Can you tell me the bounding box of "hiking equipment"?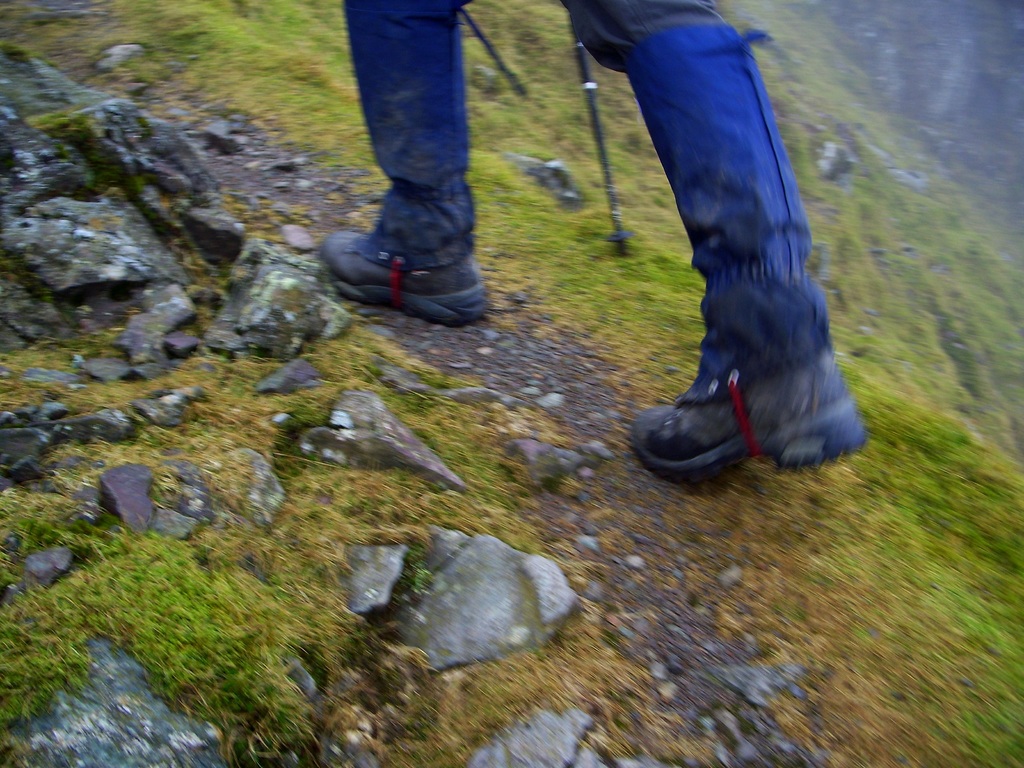
{"left": 568, "top": 26, "right": 631, "bottom": 256}.
